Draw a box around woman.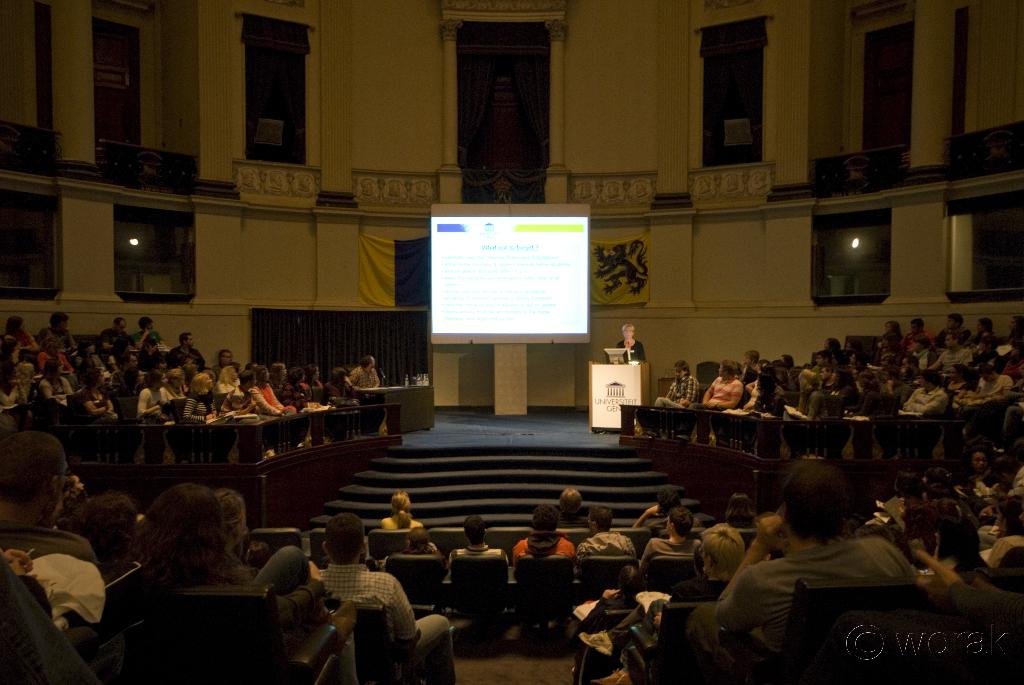
x1=181, y1=372, x2=220, y2=420.
